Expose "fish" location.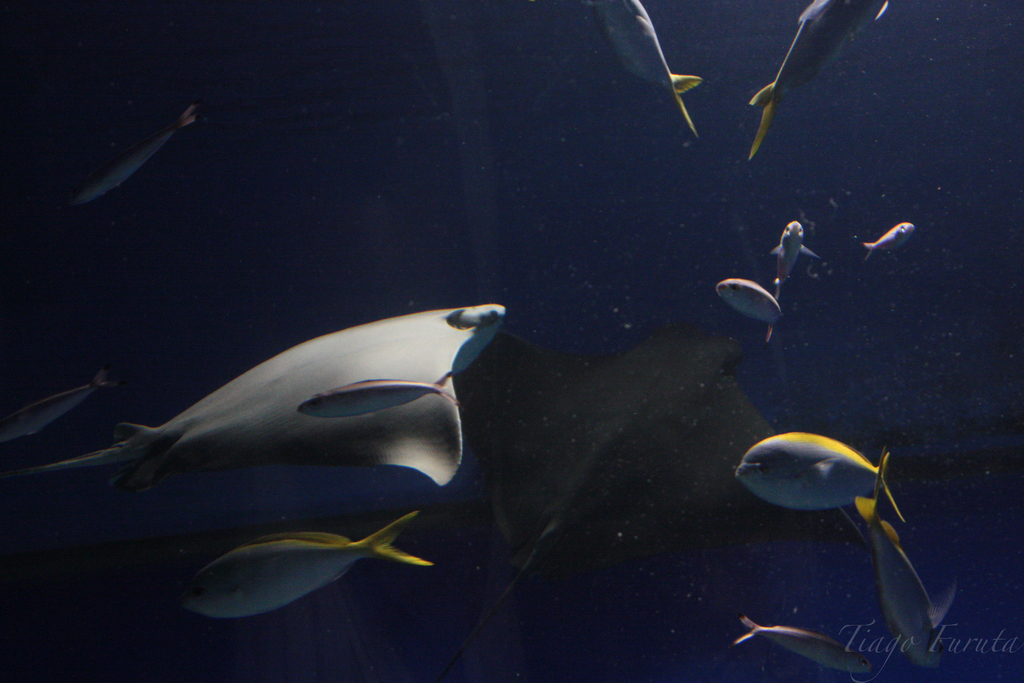
Exposed at l=845, t=489, r=956, b=667.
